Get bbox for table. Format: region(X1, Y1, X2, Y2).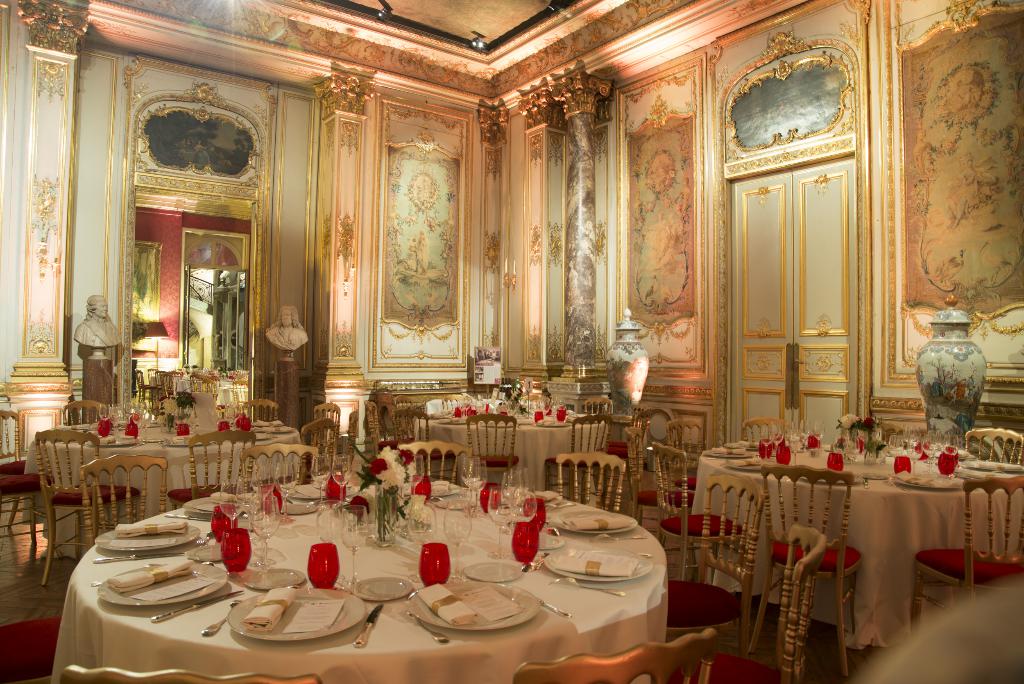
region(400, 393, 624, 484).
